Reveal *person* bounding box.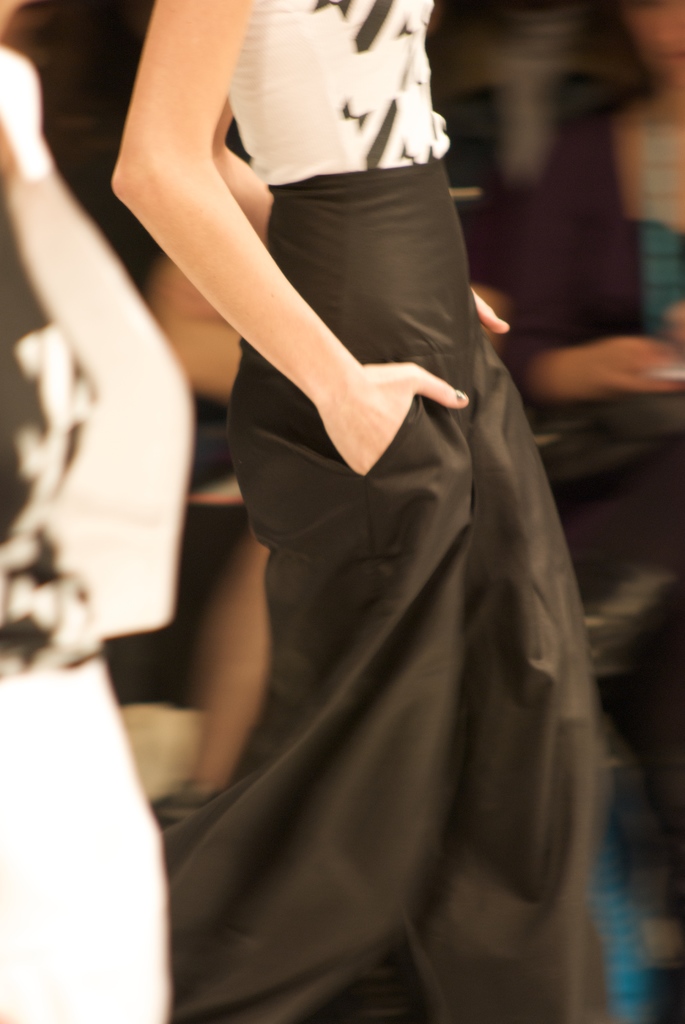
Revealed: region(147, 253, 277, 792).
